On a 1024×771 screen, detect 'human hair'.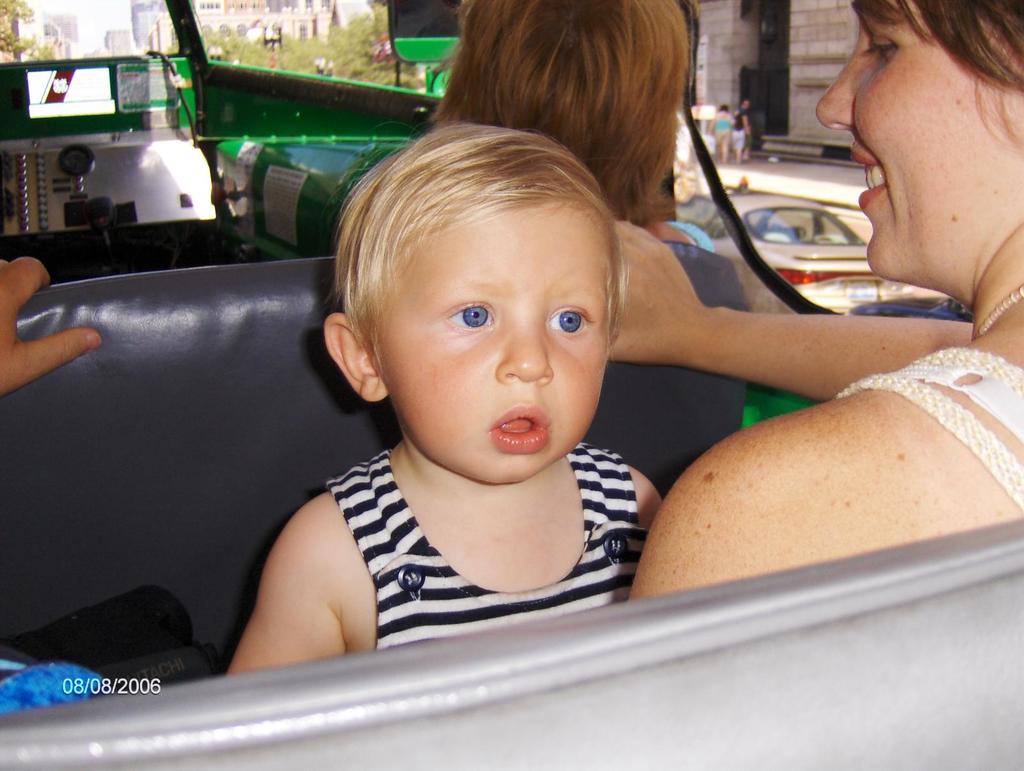
bbox(421, 0, 694, 231).
